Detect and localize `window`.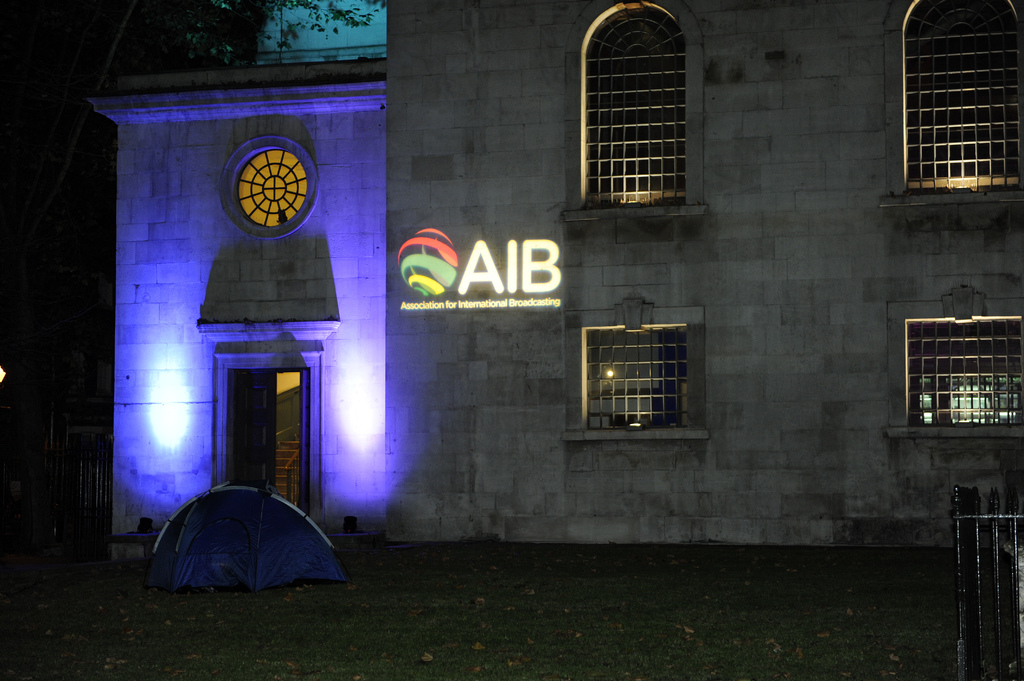
Localized at region(578, 323, 687, 428).
